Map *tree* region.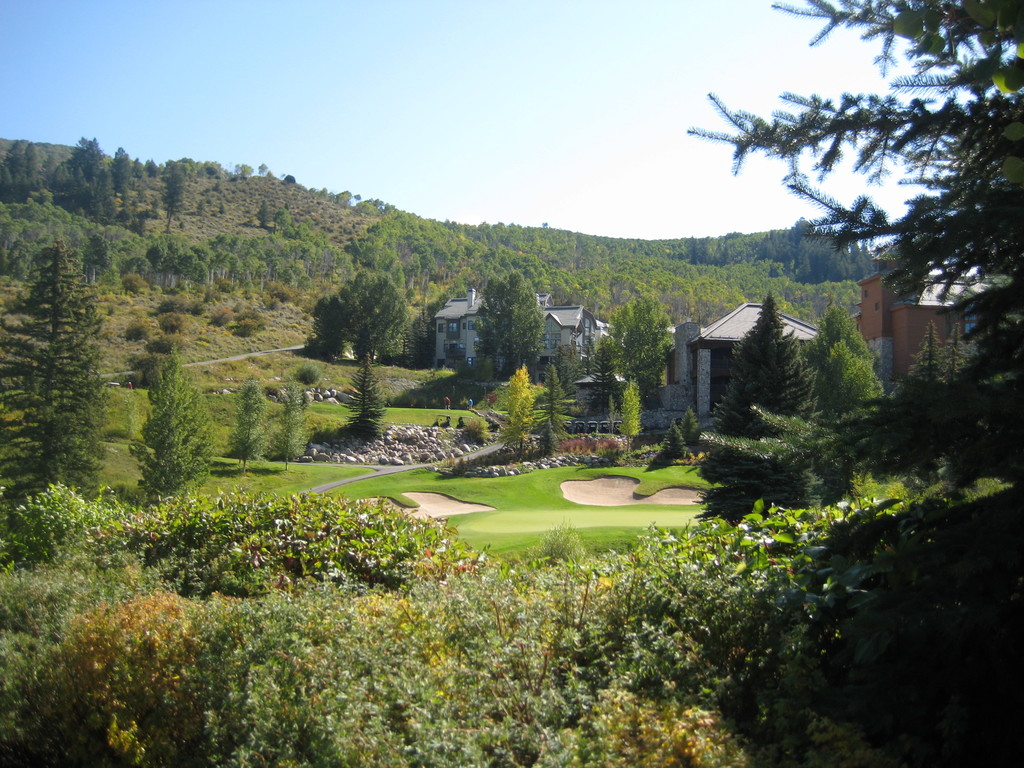
Mapped to [left=159, top=156, right=181, bottom=236].
